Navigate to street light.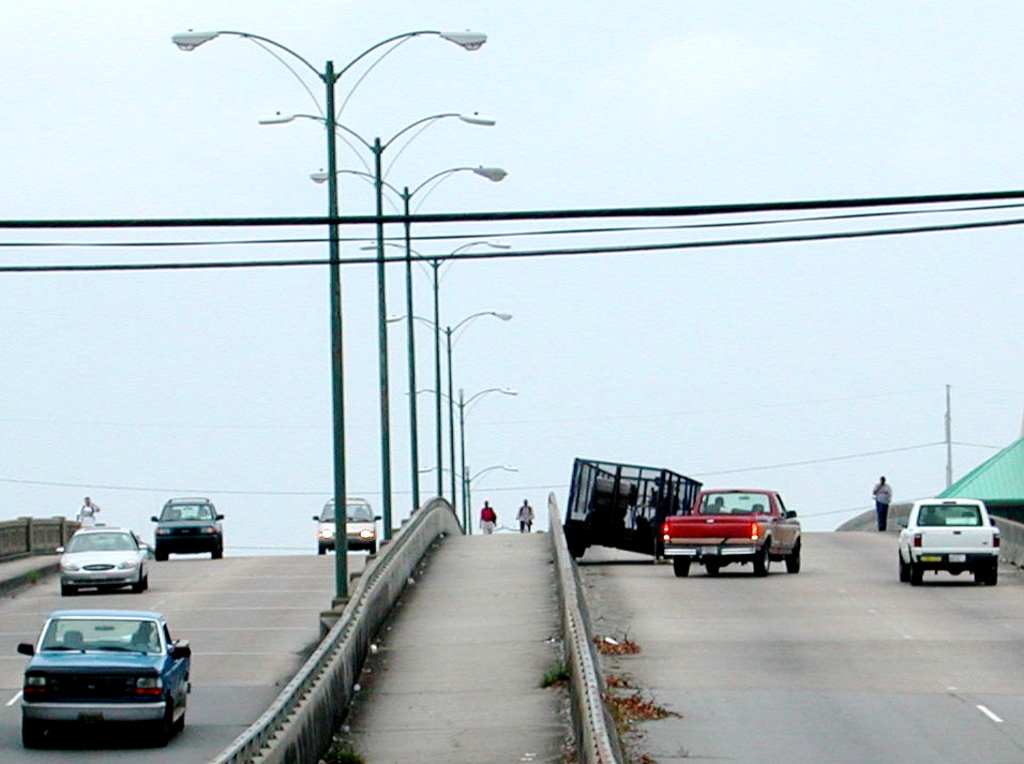
Navigation target: bbox=[409, 385, 522, 509].
